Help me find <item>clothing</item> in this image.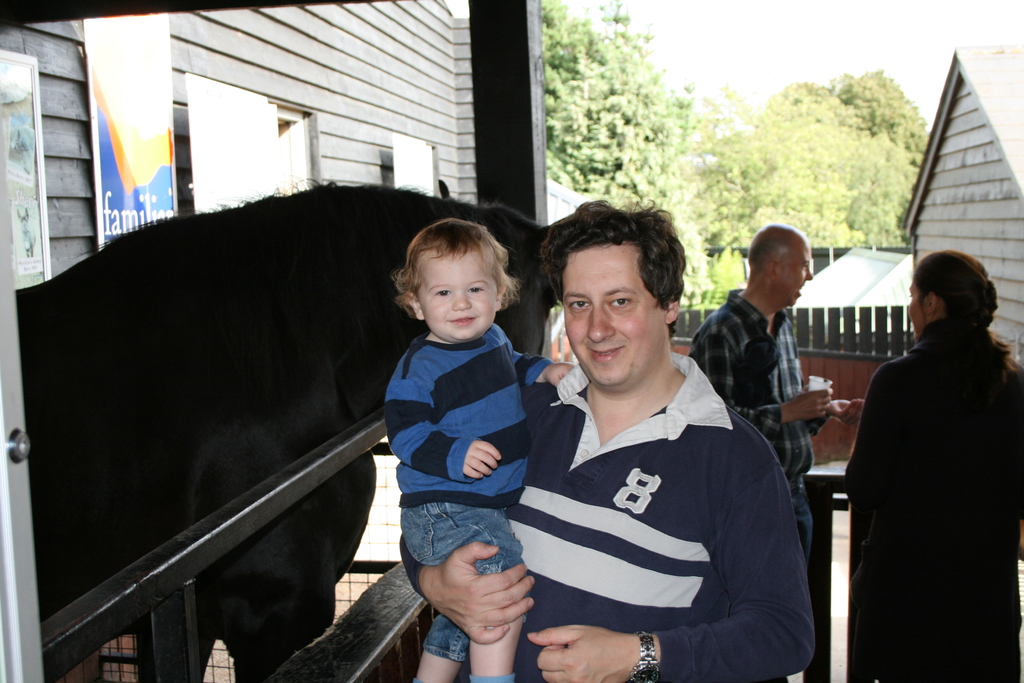
Found it: [x1=502, y1=316, x2=812, y2=668].
